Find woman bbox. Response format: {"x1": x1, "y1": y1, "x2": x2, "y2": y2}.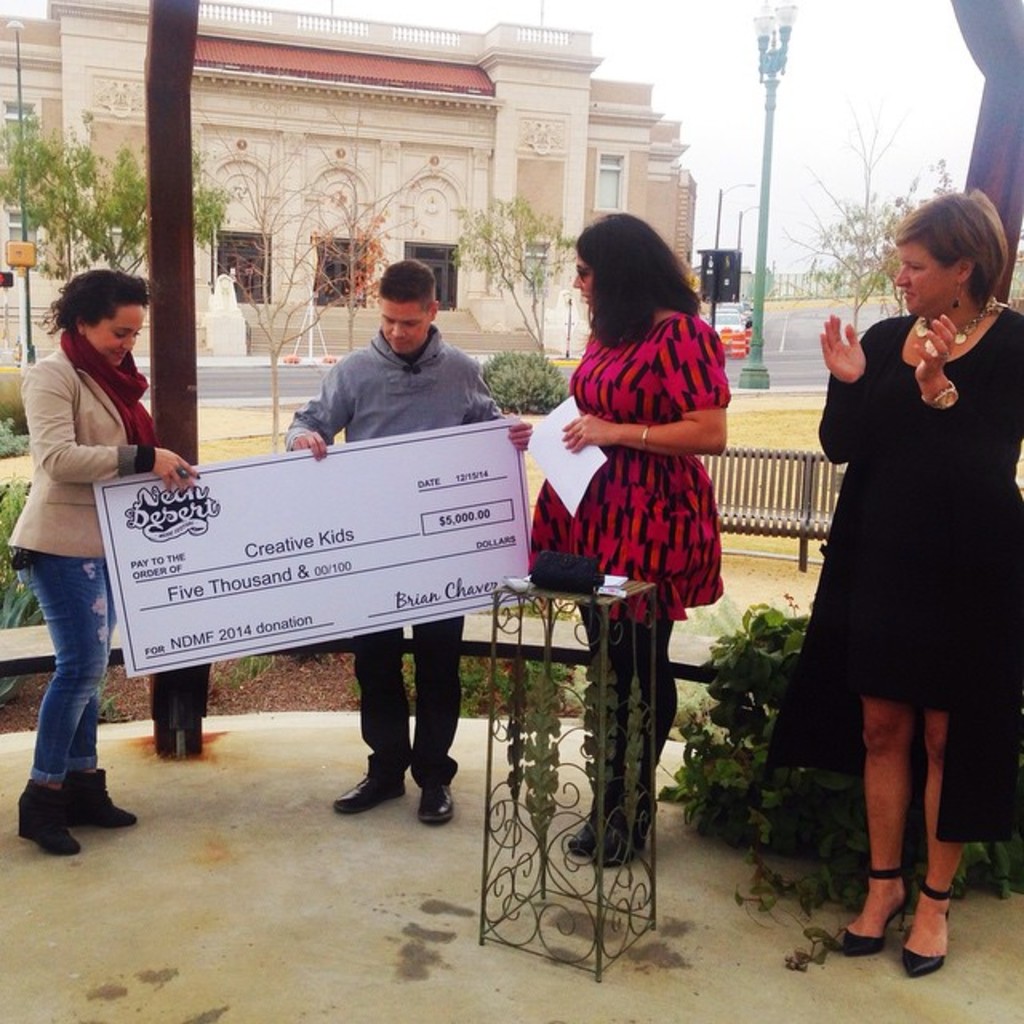
{"x1": 798, "y1": 194, "x2": 992, "y2": 952}.
